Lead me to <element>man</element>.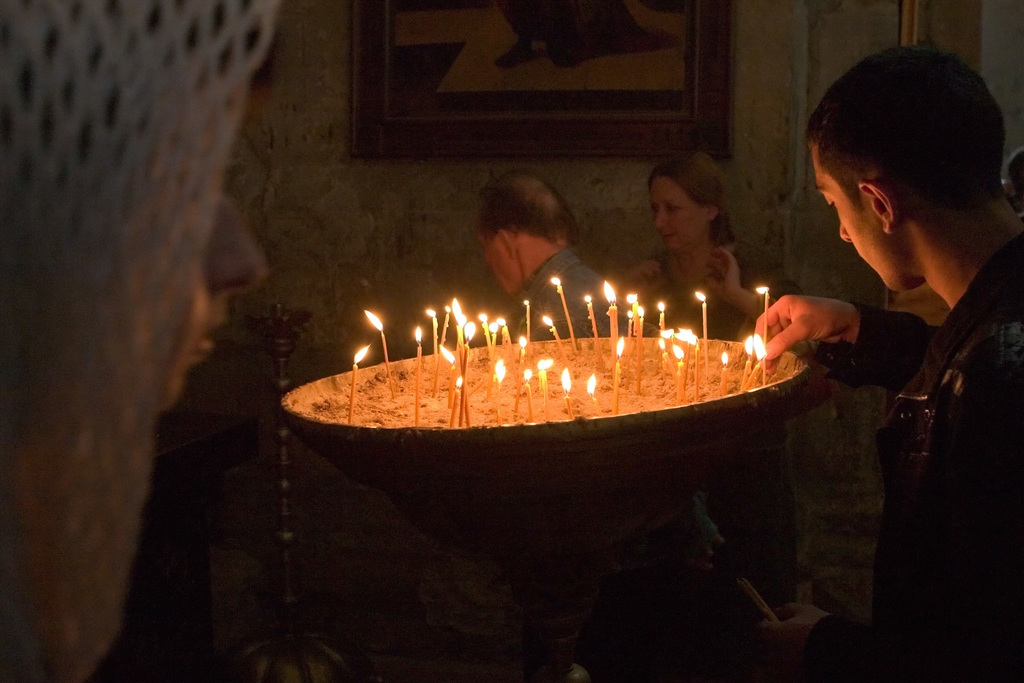
Lead to <region>464, 167, 634, 334</region>.
